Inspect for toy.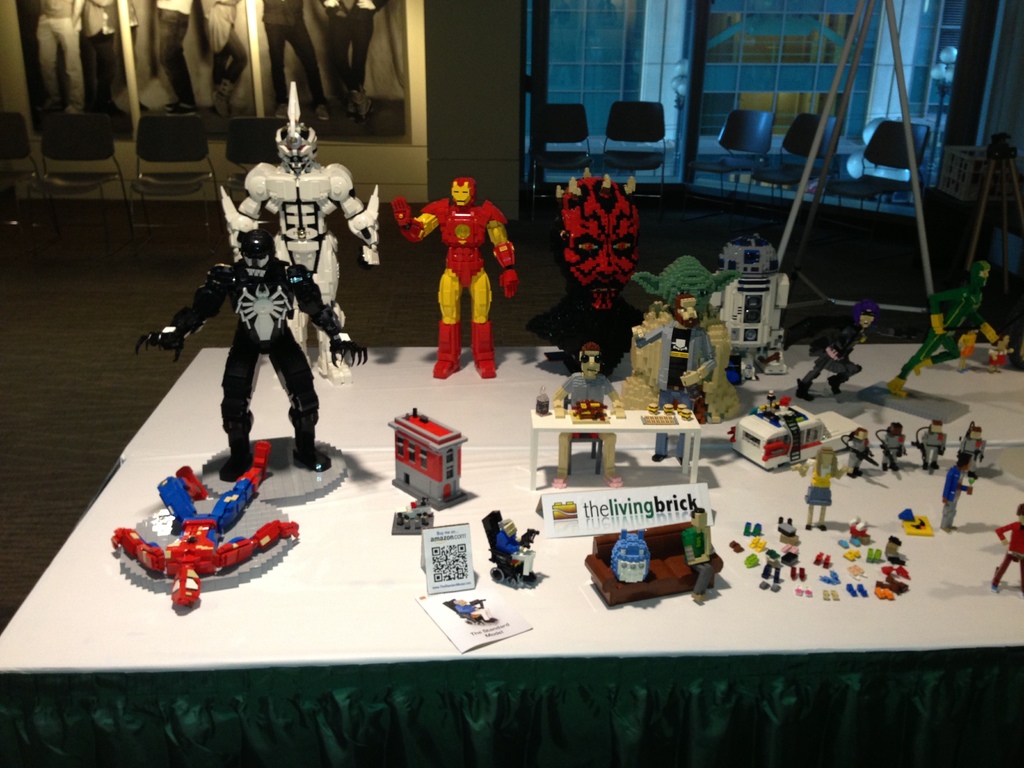
Inspection: bbox=(883, 588, 893, 602).
